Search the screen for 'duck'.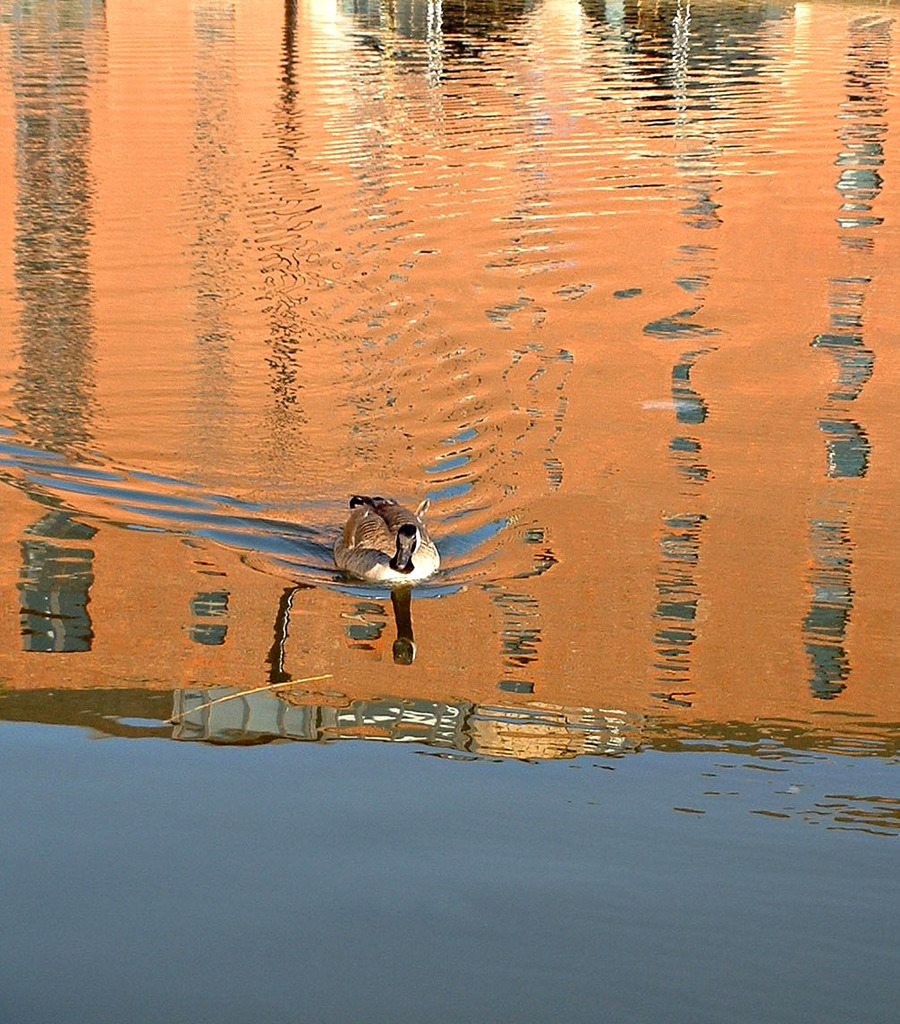
Found at [316, 474, 454, 619].
